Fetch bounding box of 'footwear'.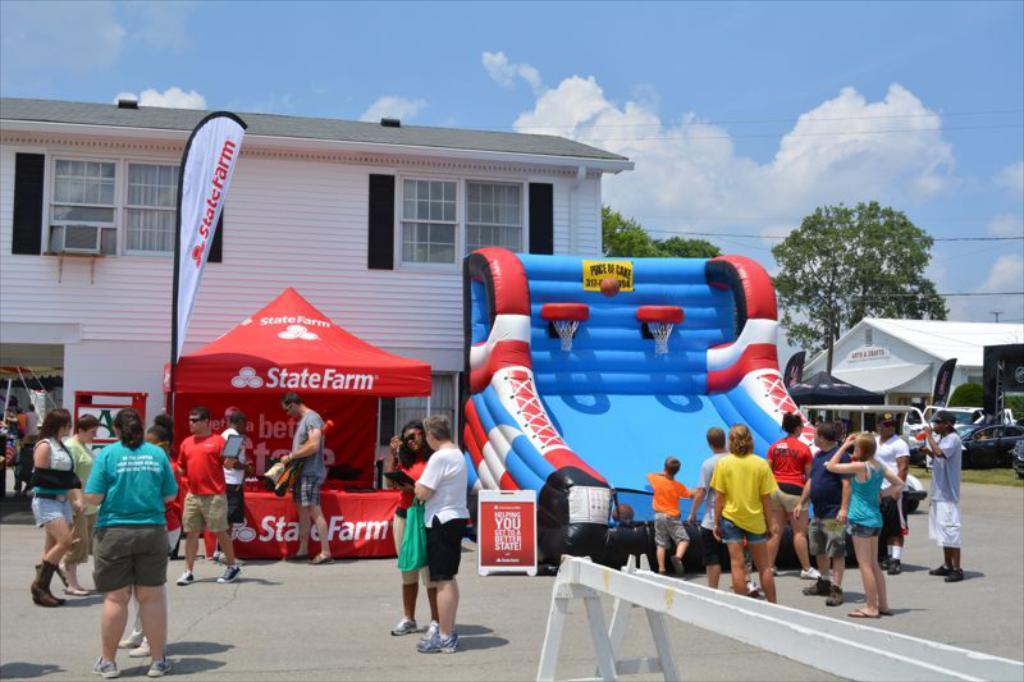
Bbox: <bbox>56, 550, 96, 599</bbox>.
